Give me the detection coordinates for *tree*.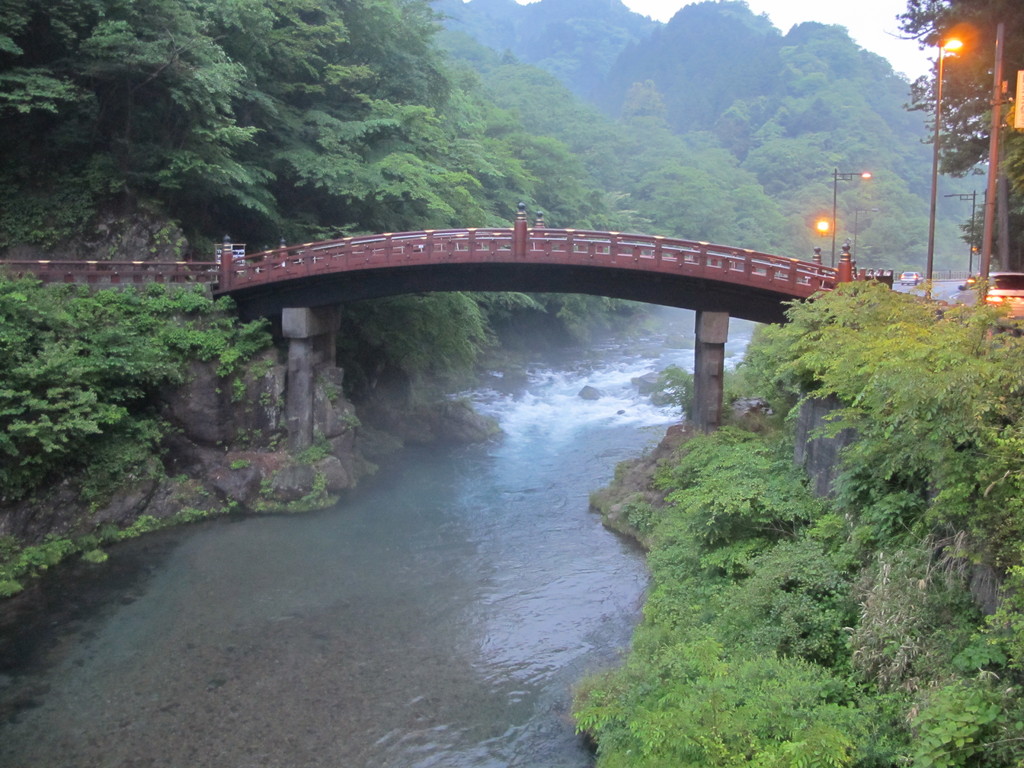
region(688, 140, 796, 268).
